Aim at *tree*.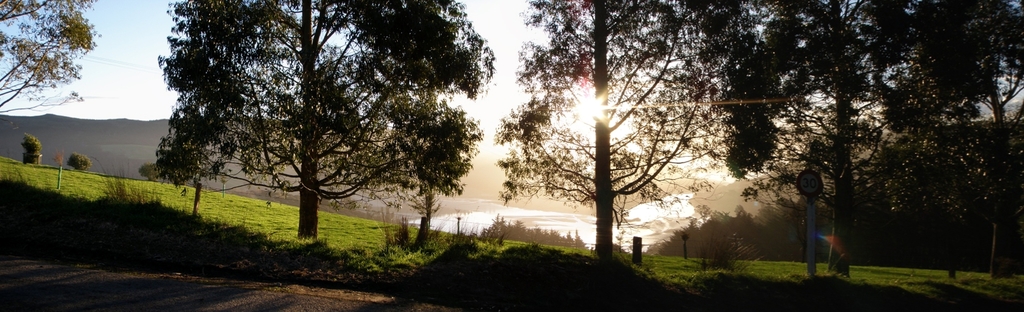
Aimed at <bbox>678, 0, 1019, 270</bbox>.
